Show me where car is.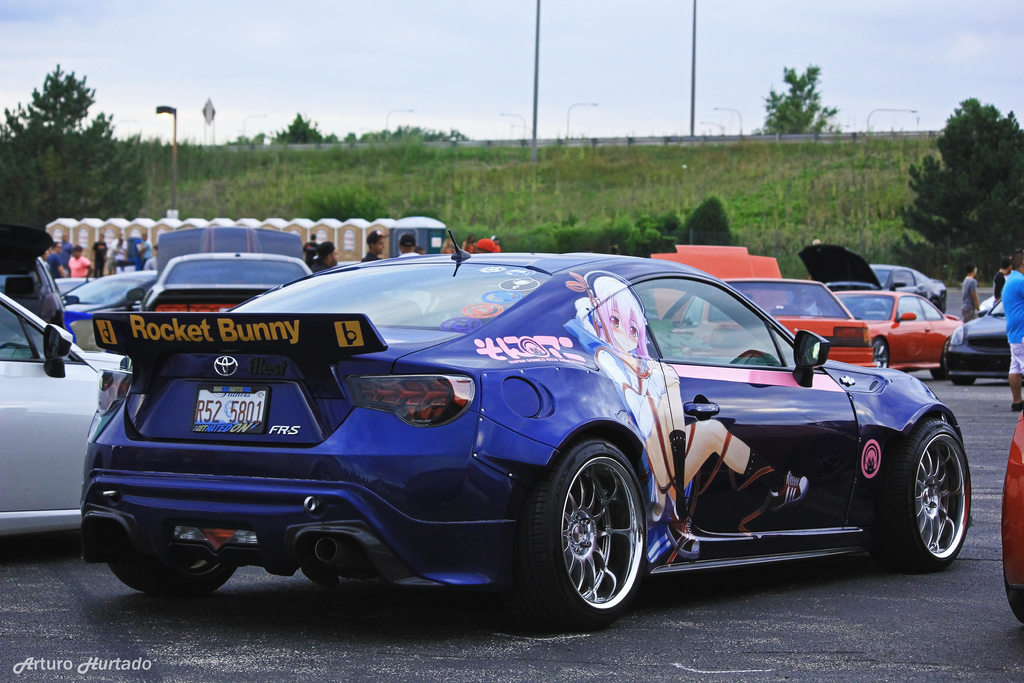
car is at left=141, top=229, right=312, bottom=315.
